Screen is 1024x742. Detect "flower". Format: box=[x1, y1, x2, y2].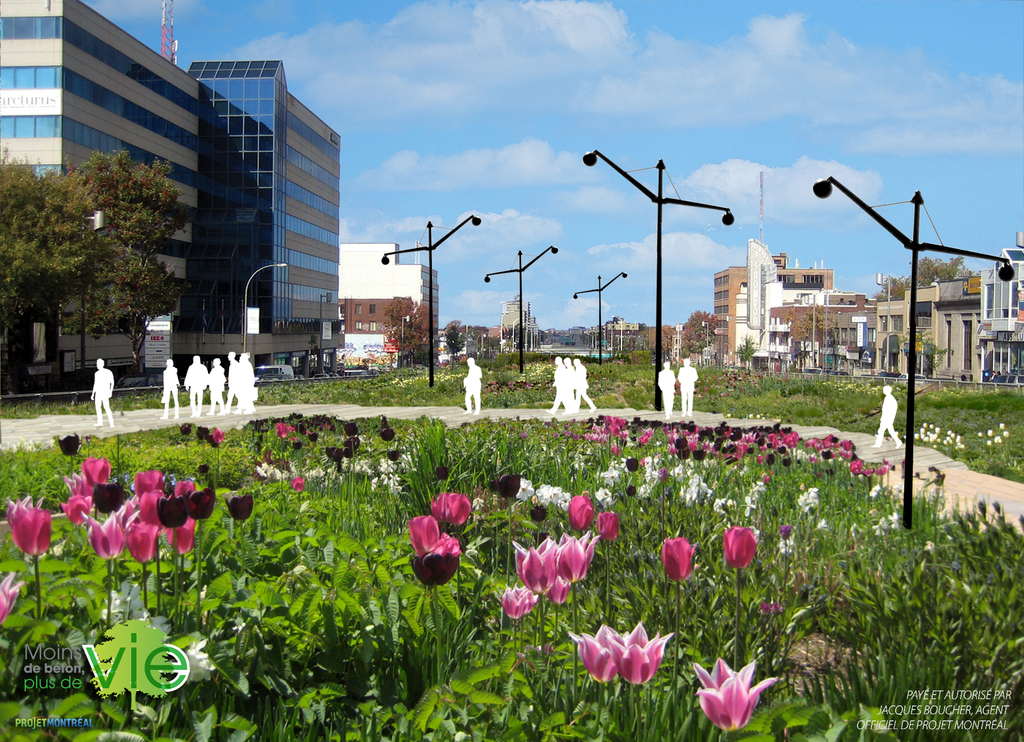
box=[433, 465, 449, 484].
